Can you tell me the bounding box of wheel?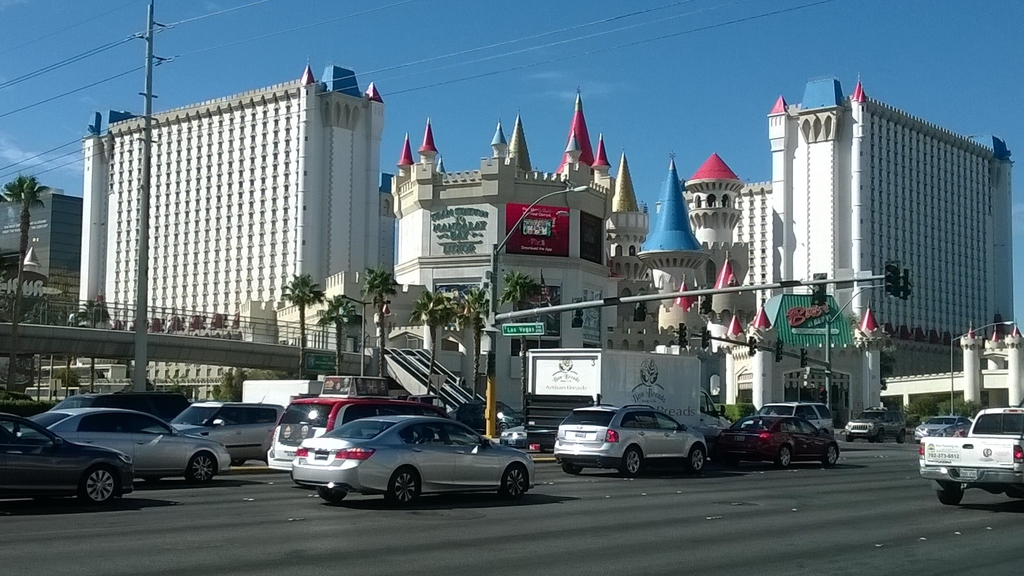
621 444 644 478.
